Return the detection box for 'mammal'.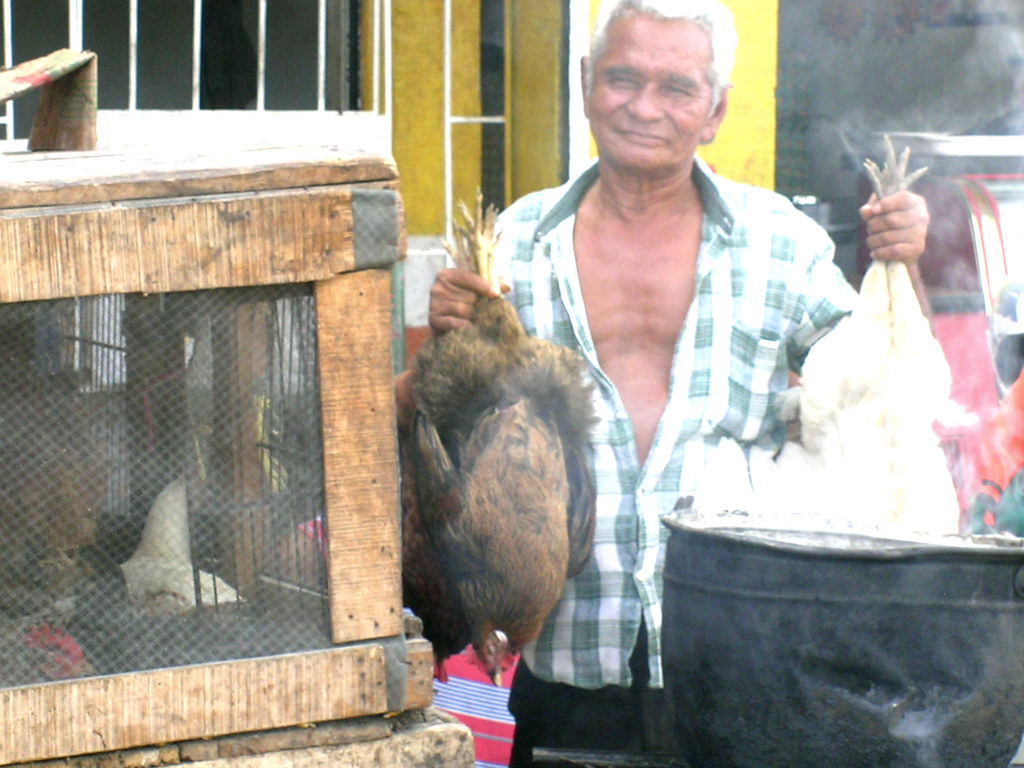
385:0:929:765.
